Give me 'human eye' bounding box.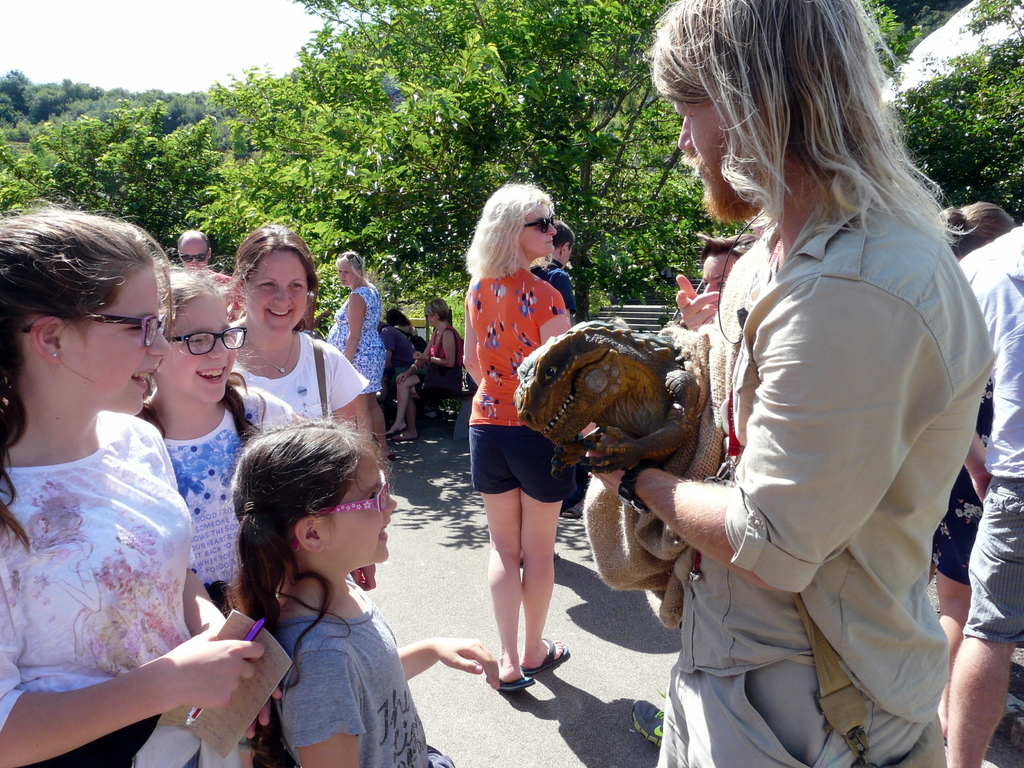
[287,282,304,291].
